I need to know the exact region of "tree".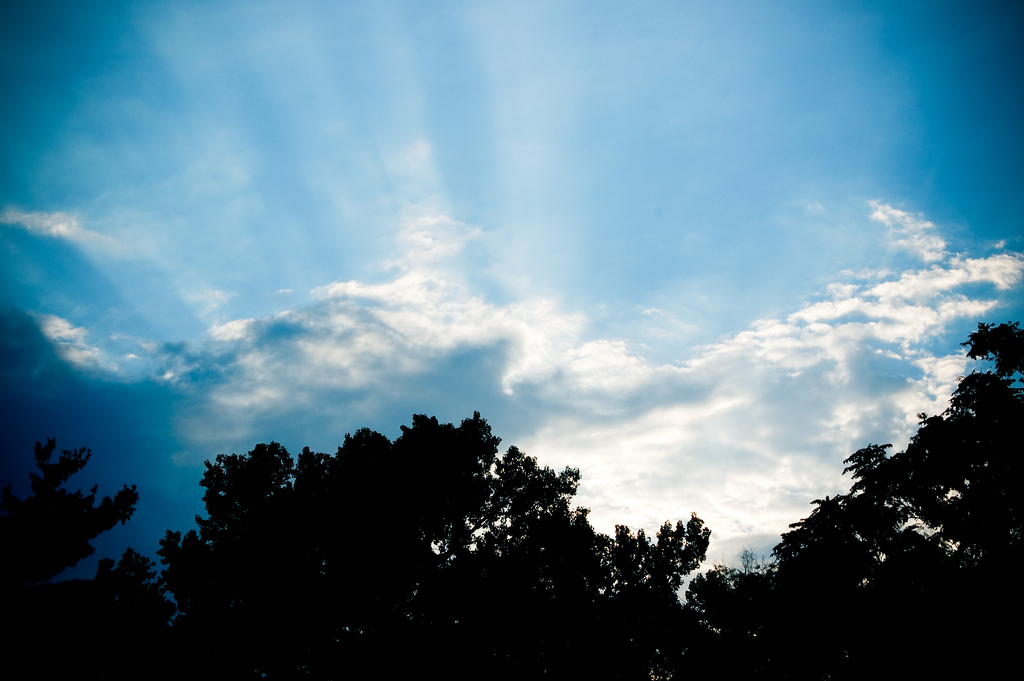
Region: [155,413,794,680].
